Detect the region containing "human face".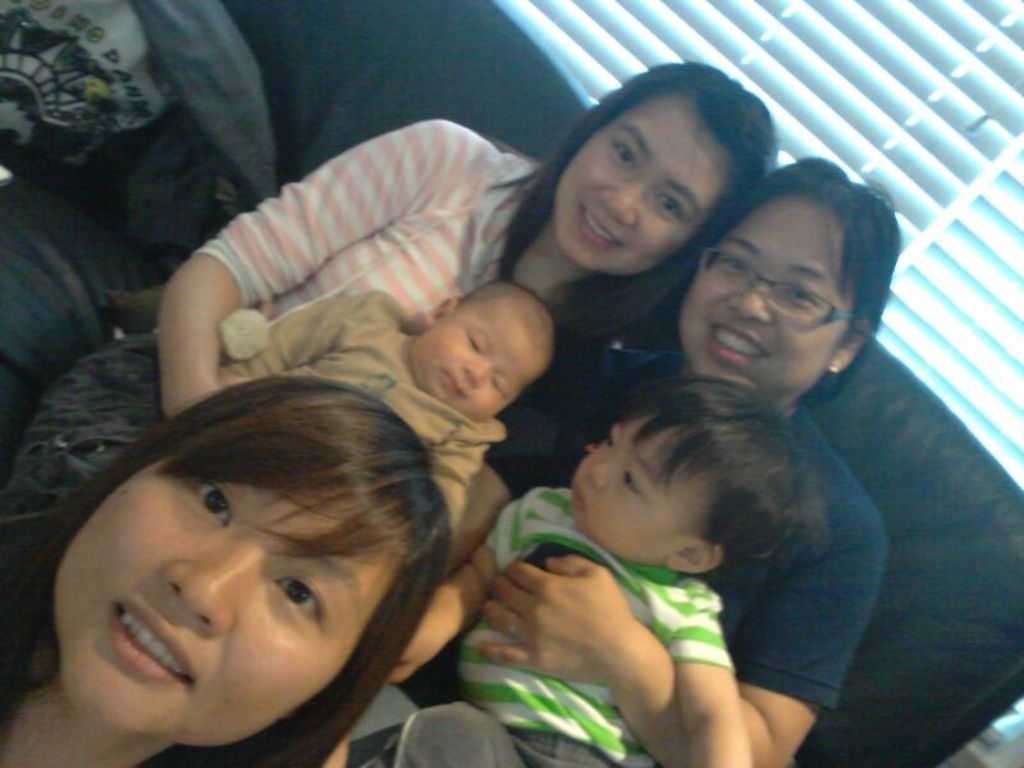
<bbox>411, 296, 548, 420</bbox>.
